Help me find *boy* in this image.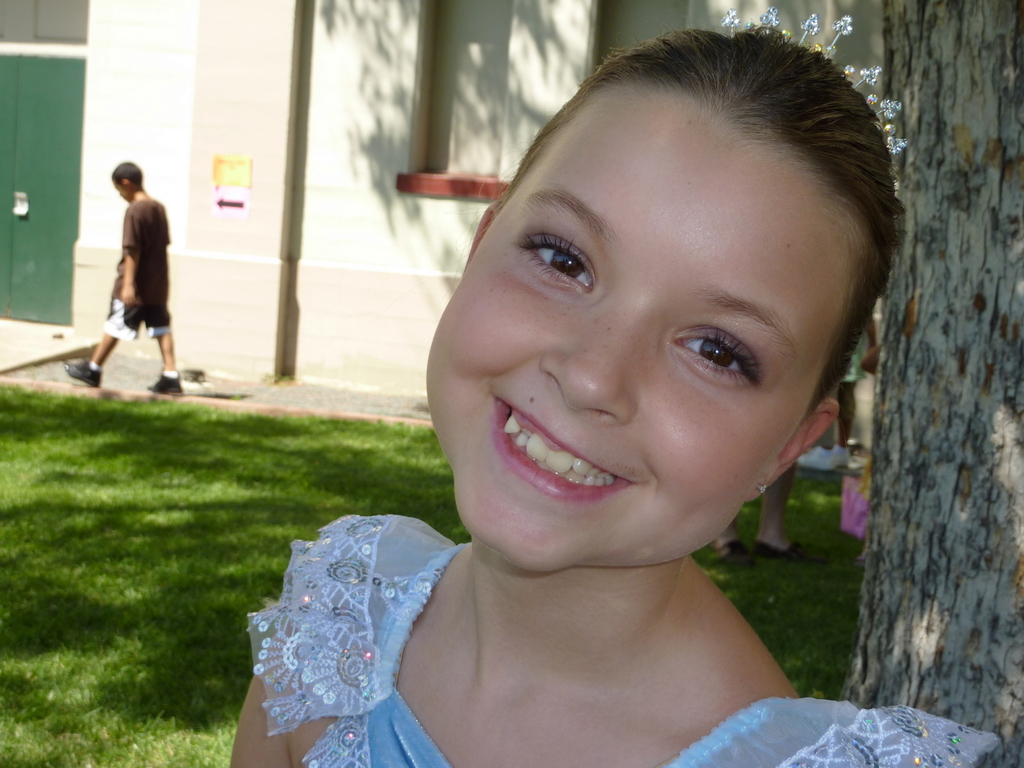
Found it: left=75, top=161, right=187, bottom=383.
